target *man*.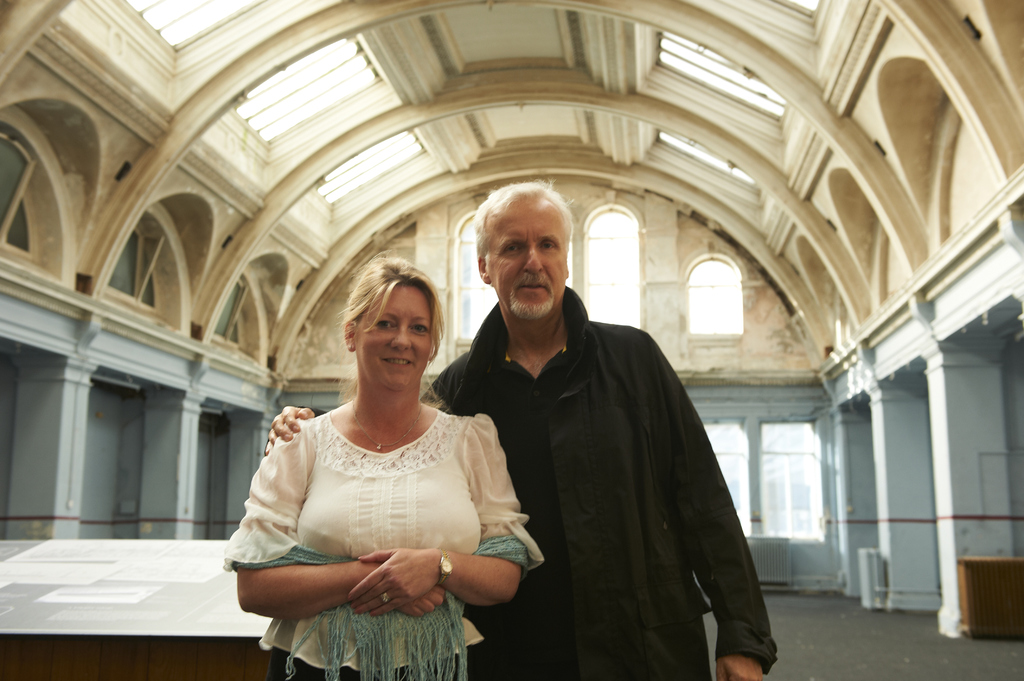
Target region: BBox(445, 193, 742, 677).
